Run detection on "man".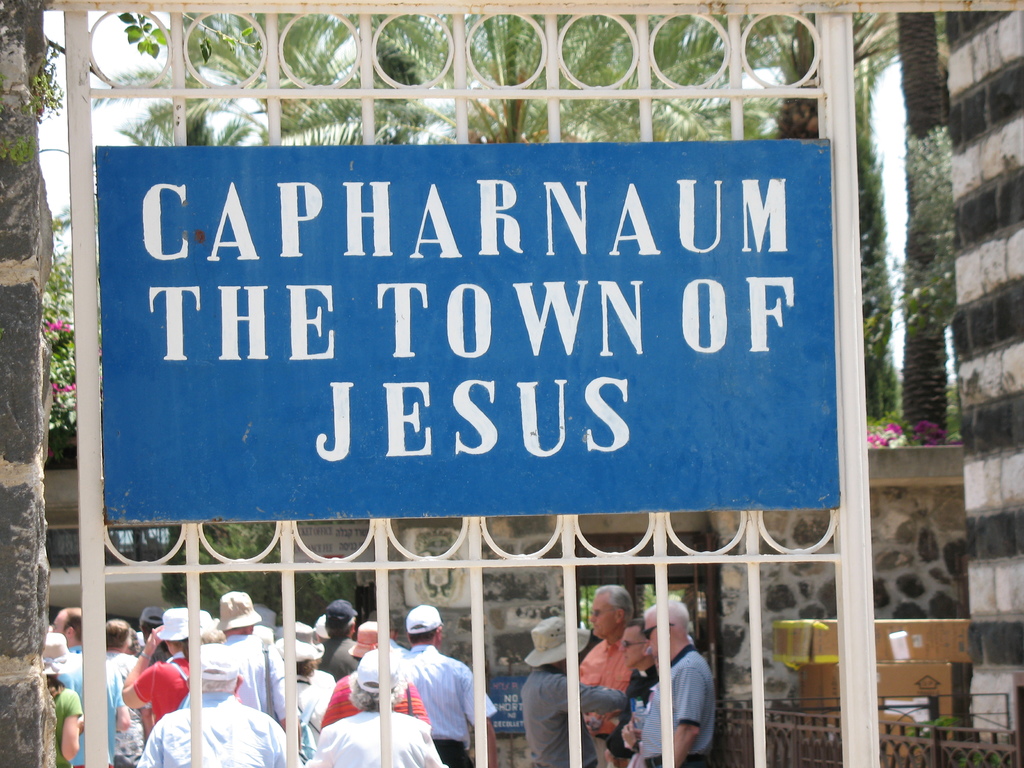
Result: <region>49, 603, 84, 650</region>.
